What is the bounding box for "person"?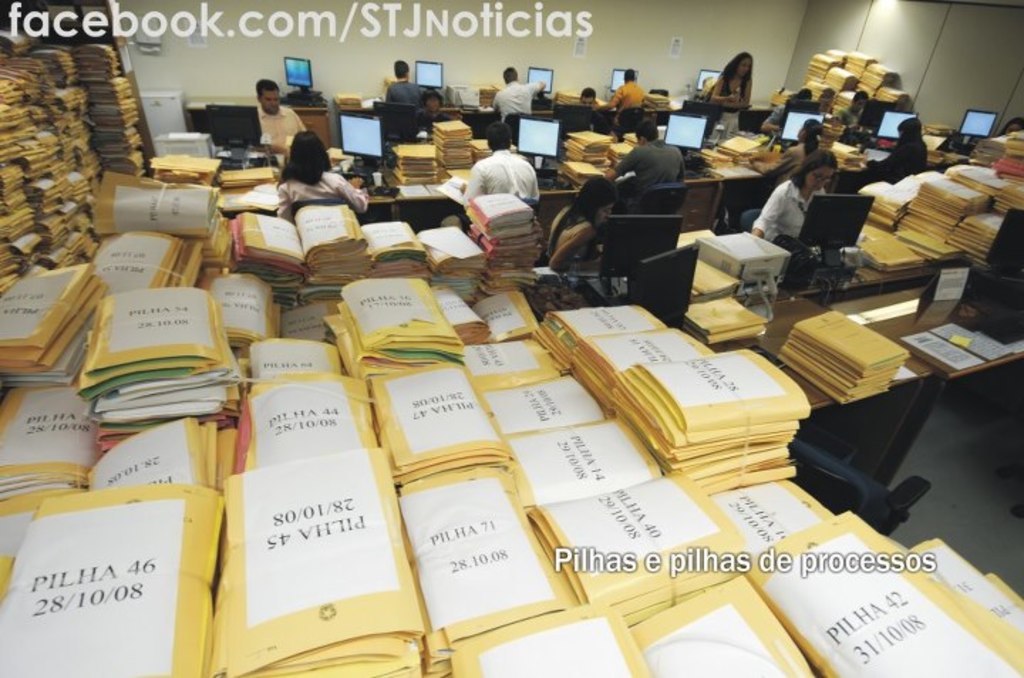
bbox=(875, 118, 924, 179).
